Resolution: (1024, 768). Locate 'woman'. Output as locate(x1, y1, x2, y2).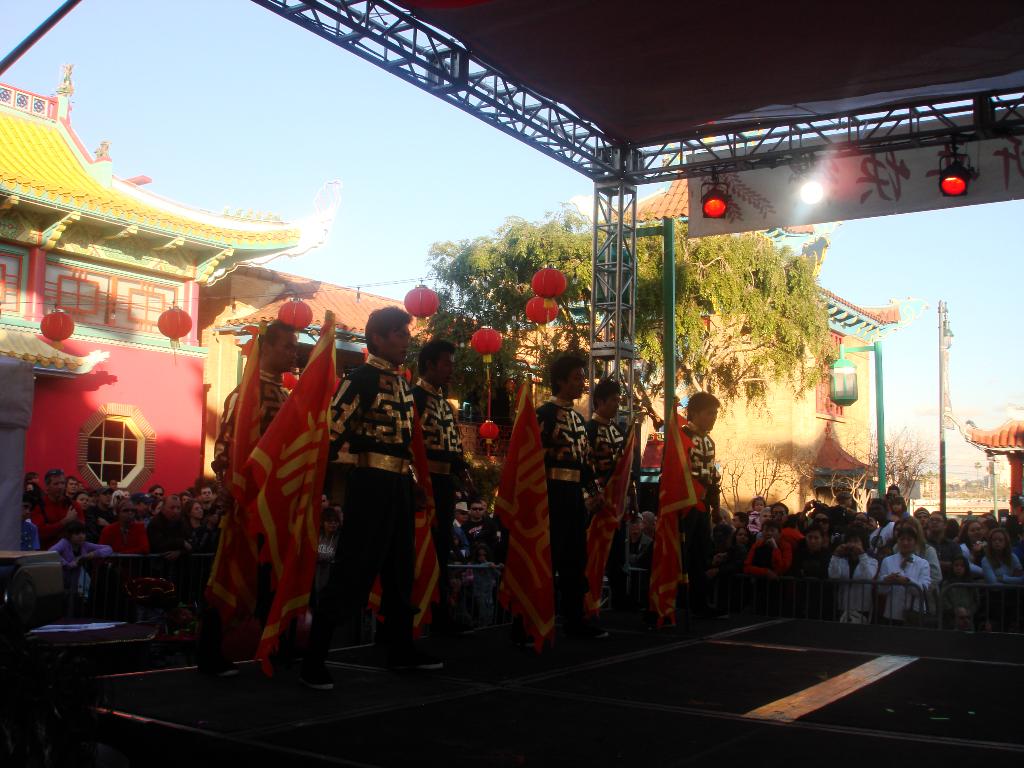
locate(828, 531, 880, 622).
